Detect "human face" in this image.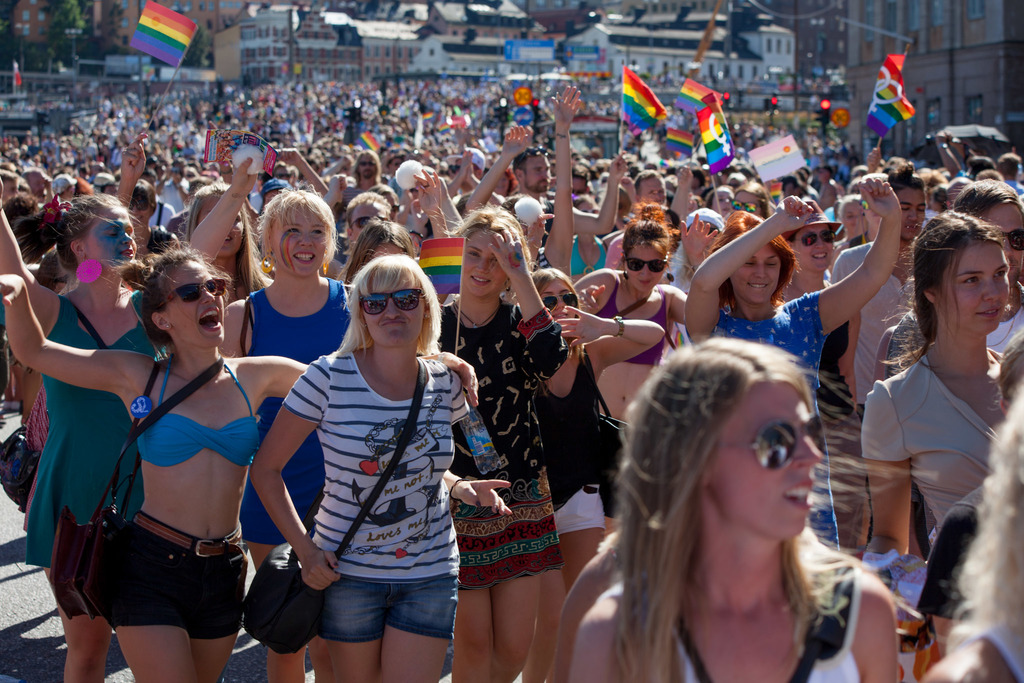
Detection: 724 240 783 300.
